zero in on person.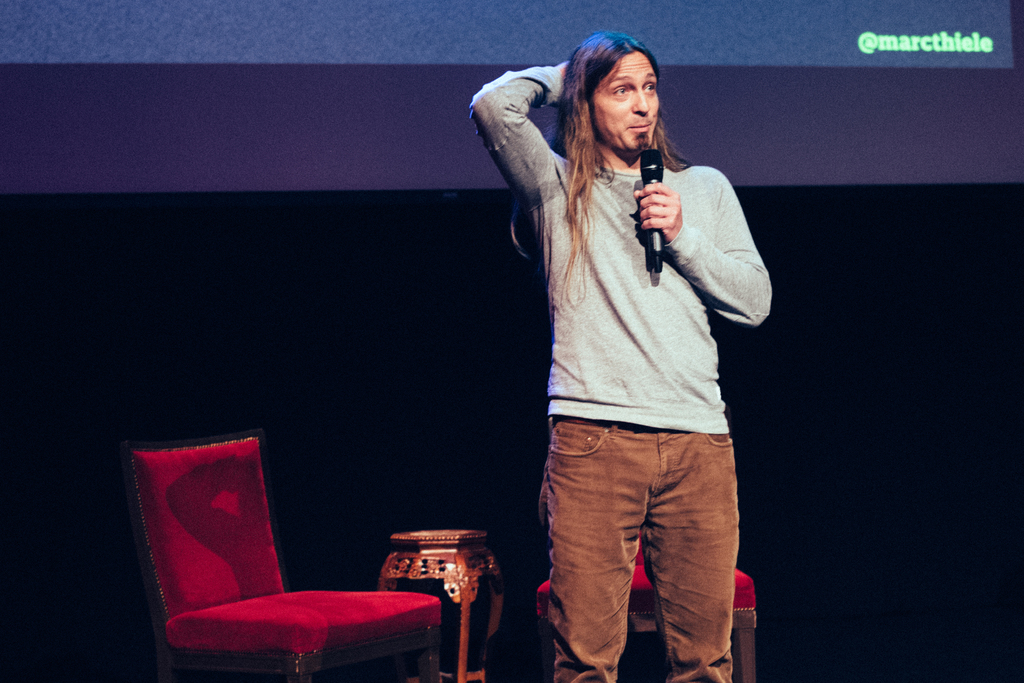
Zeroed in: bbox=[450, 8, 774, 666].
